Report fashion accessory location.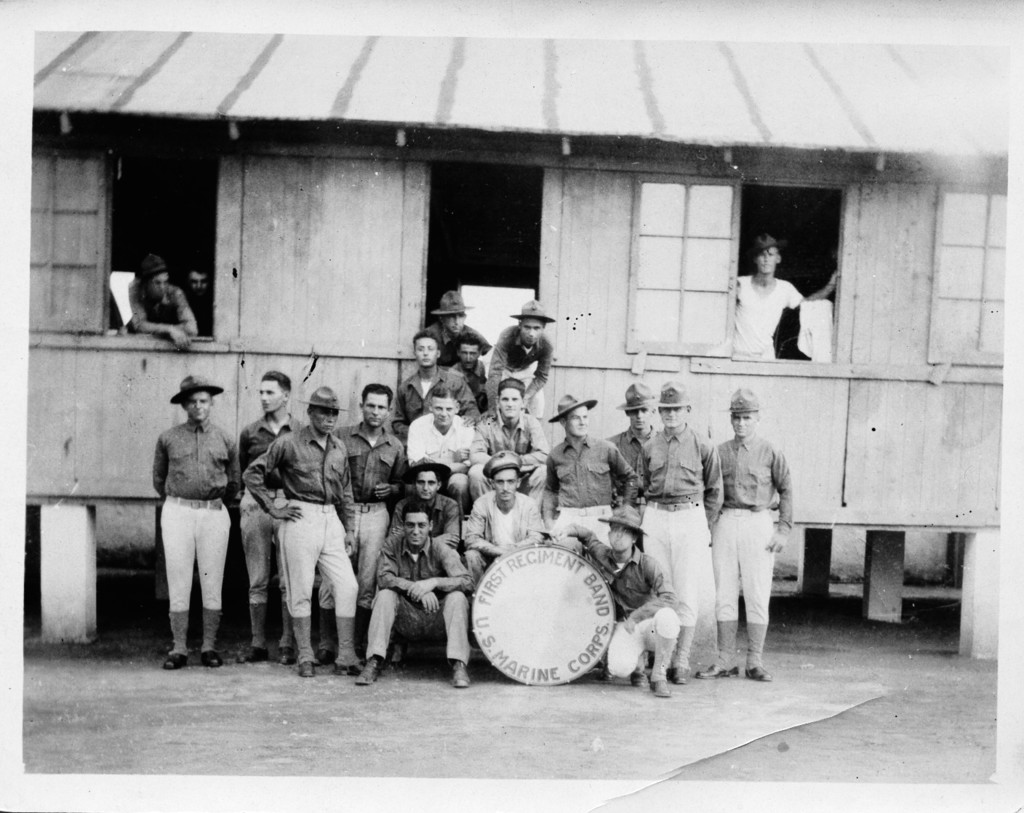
Report: <region>294, 617, 312, 657</region>.
